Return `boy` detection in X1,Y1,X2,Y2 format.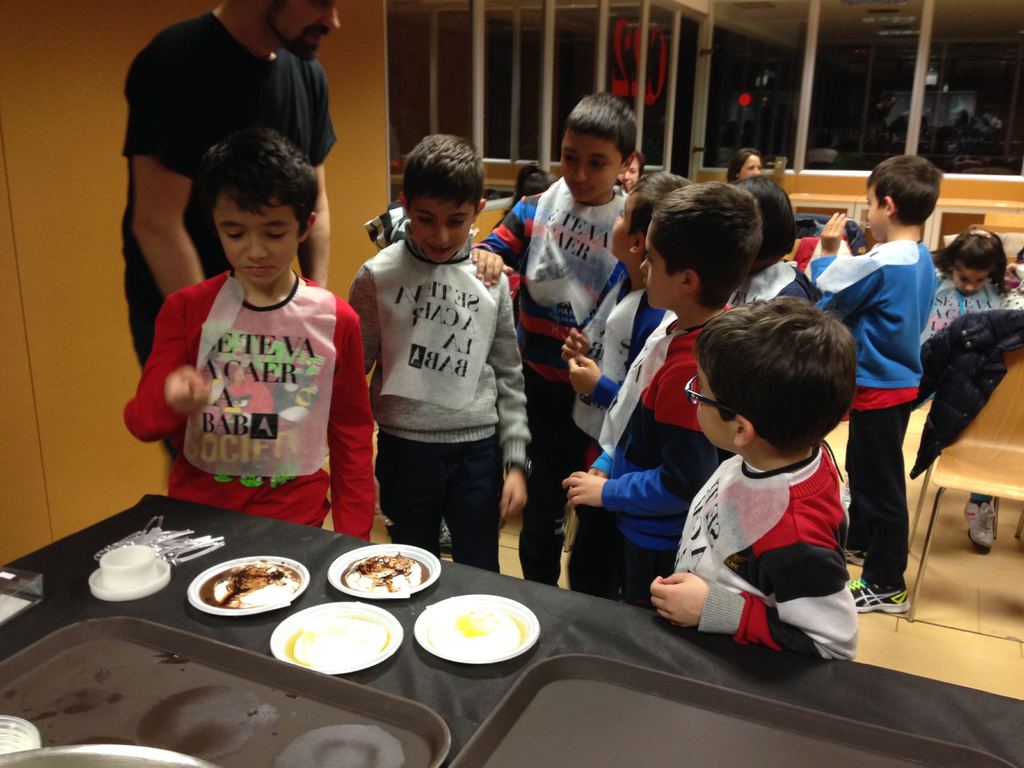
117,129,381,542.
